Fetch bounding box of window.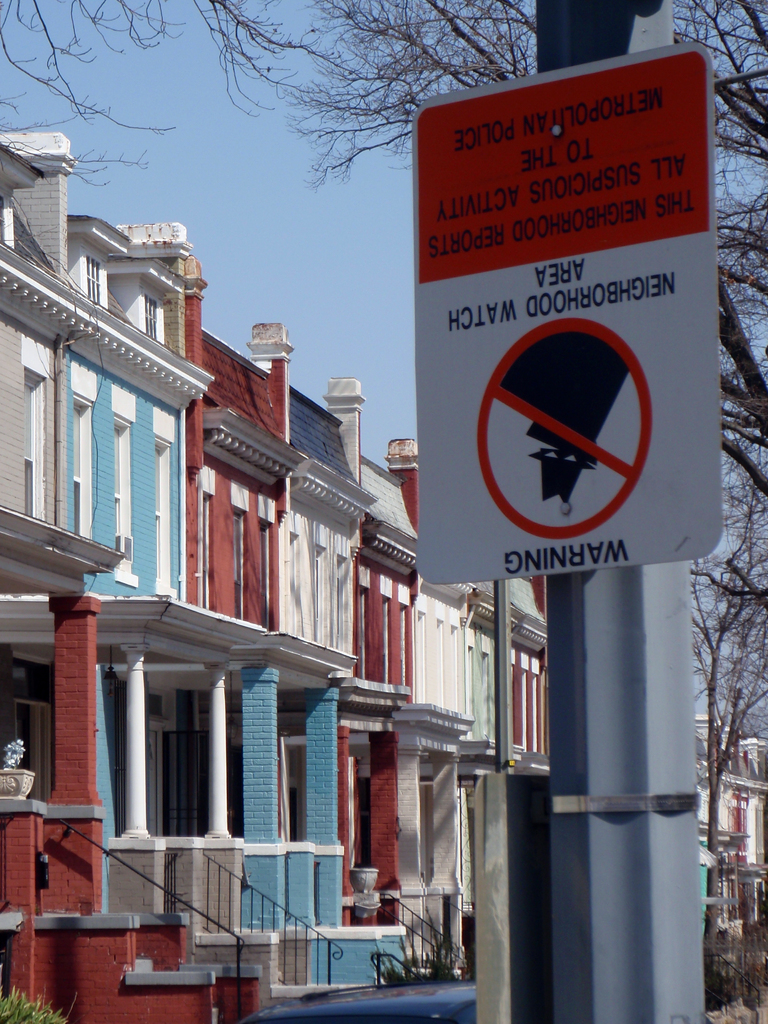
Bbox: <box>335,554,351,648</box>.
